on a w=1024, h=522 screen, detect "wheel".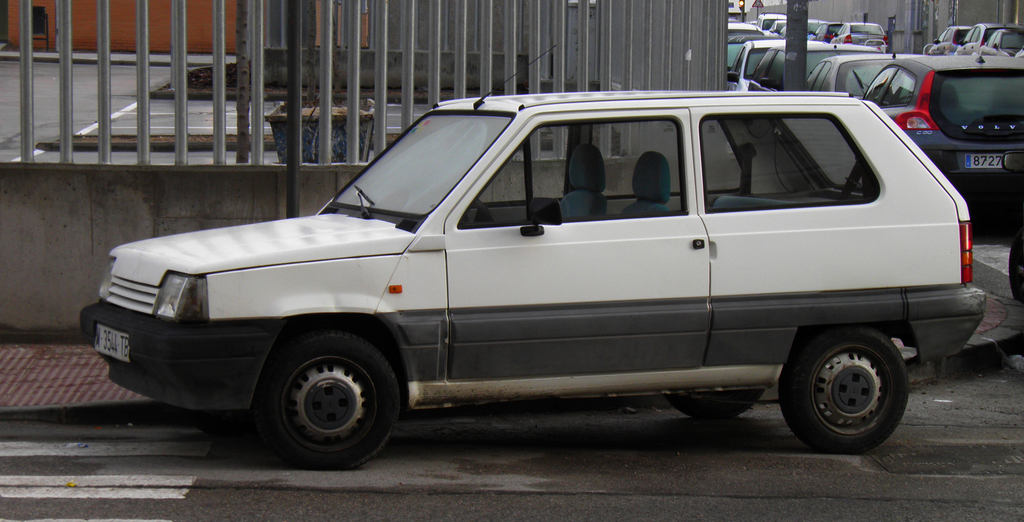
[left=1008, top=233, right=1023, bottom=304].
